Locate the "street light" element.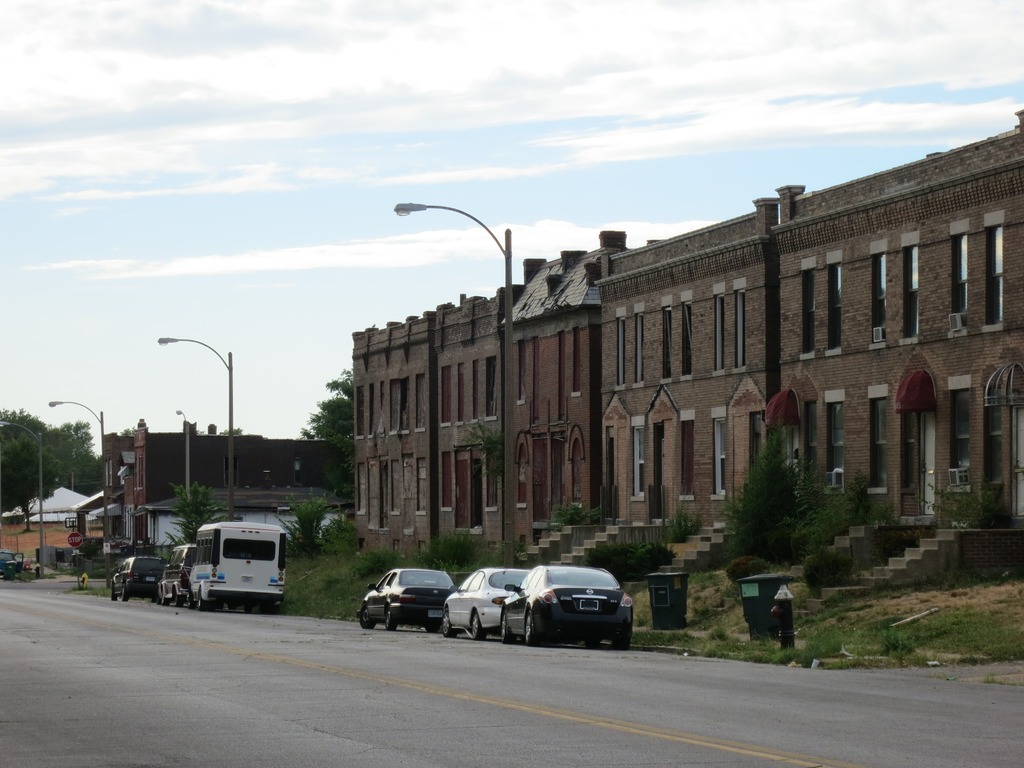
Element bbox: 385, 201, 525, 577.
